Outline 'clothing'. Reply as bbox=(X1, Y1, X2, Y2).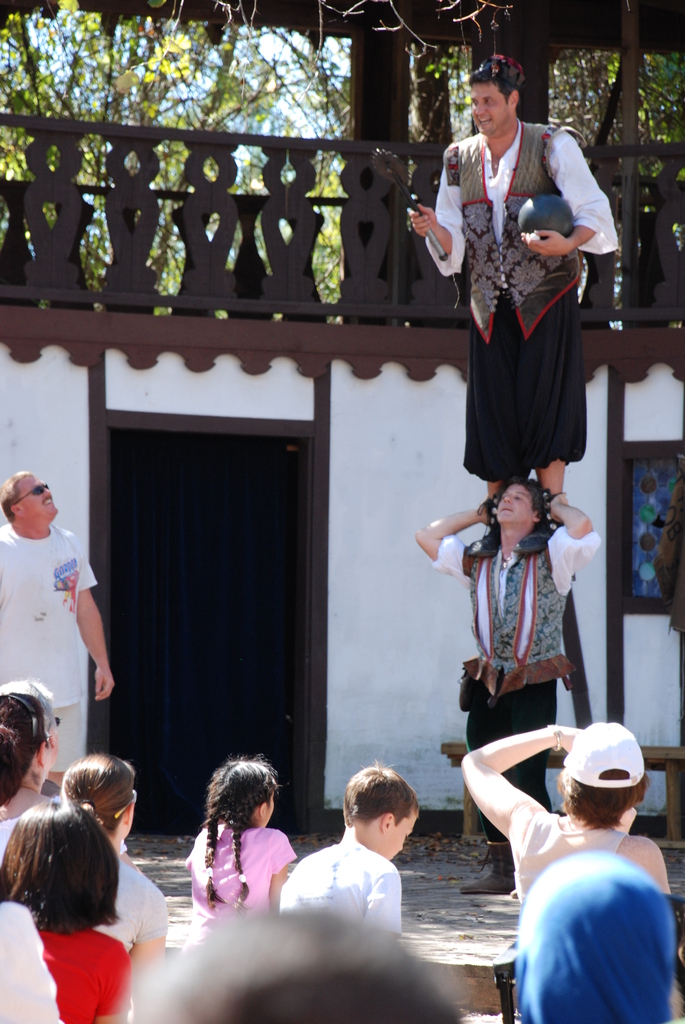
bbox=(423, 113, 617, 483).
